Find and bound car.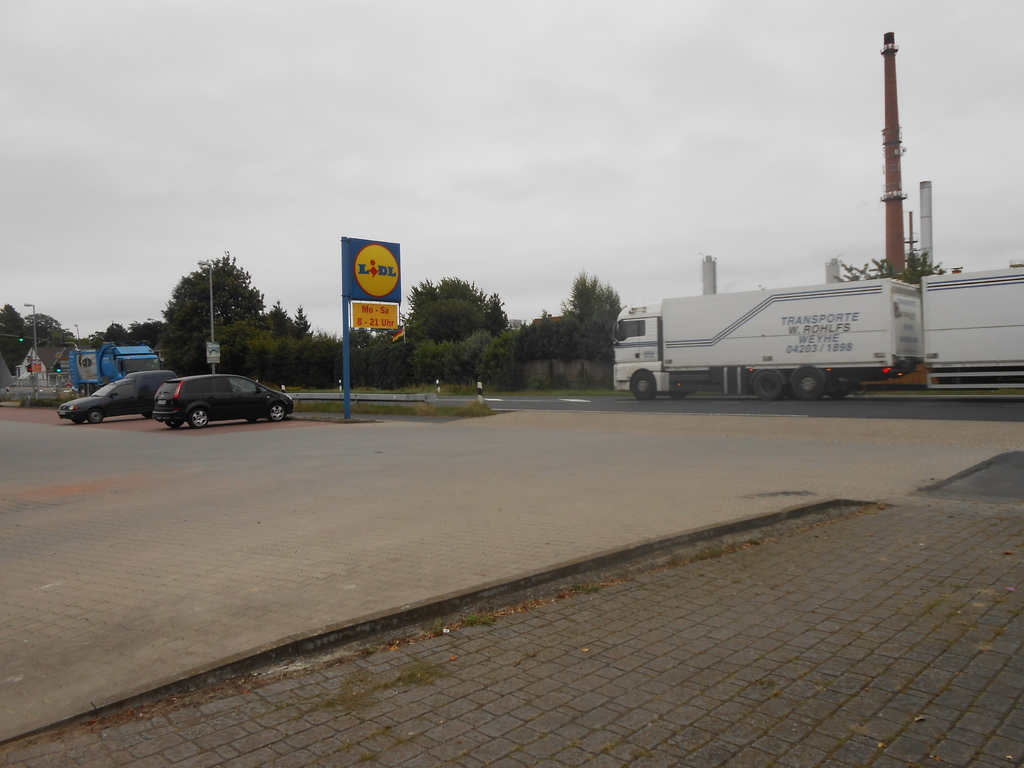
Bound: [156,371,297,426].
